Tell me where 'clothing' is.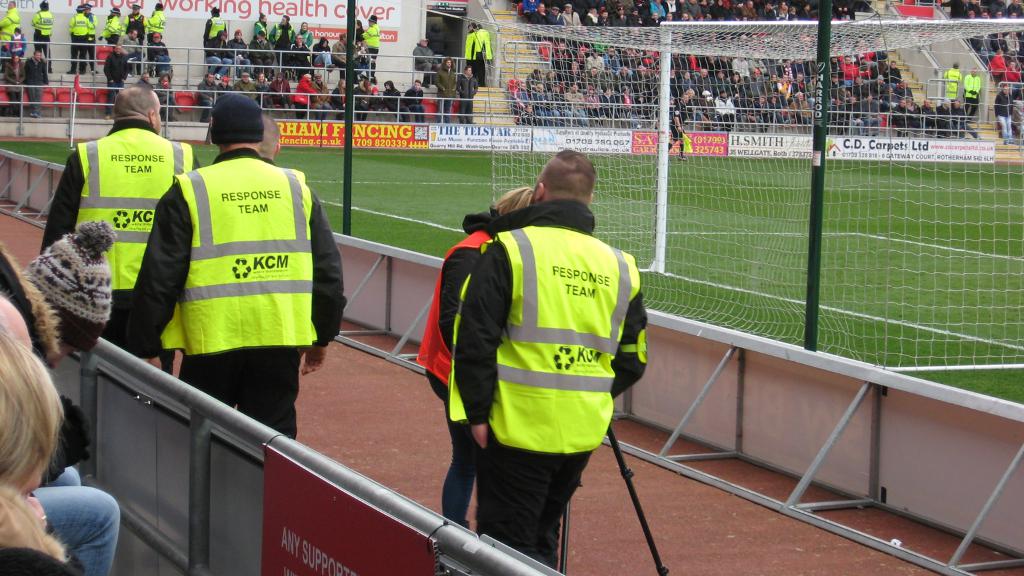
'clothing' is at x1=155, y1=81, x2=173, y2=109.
